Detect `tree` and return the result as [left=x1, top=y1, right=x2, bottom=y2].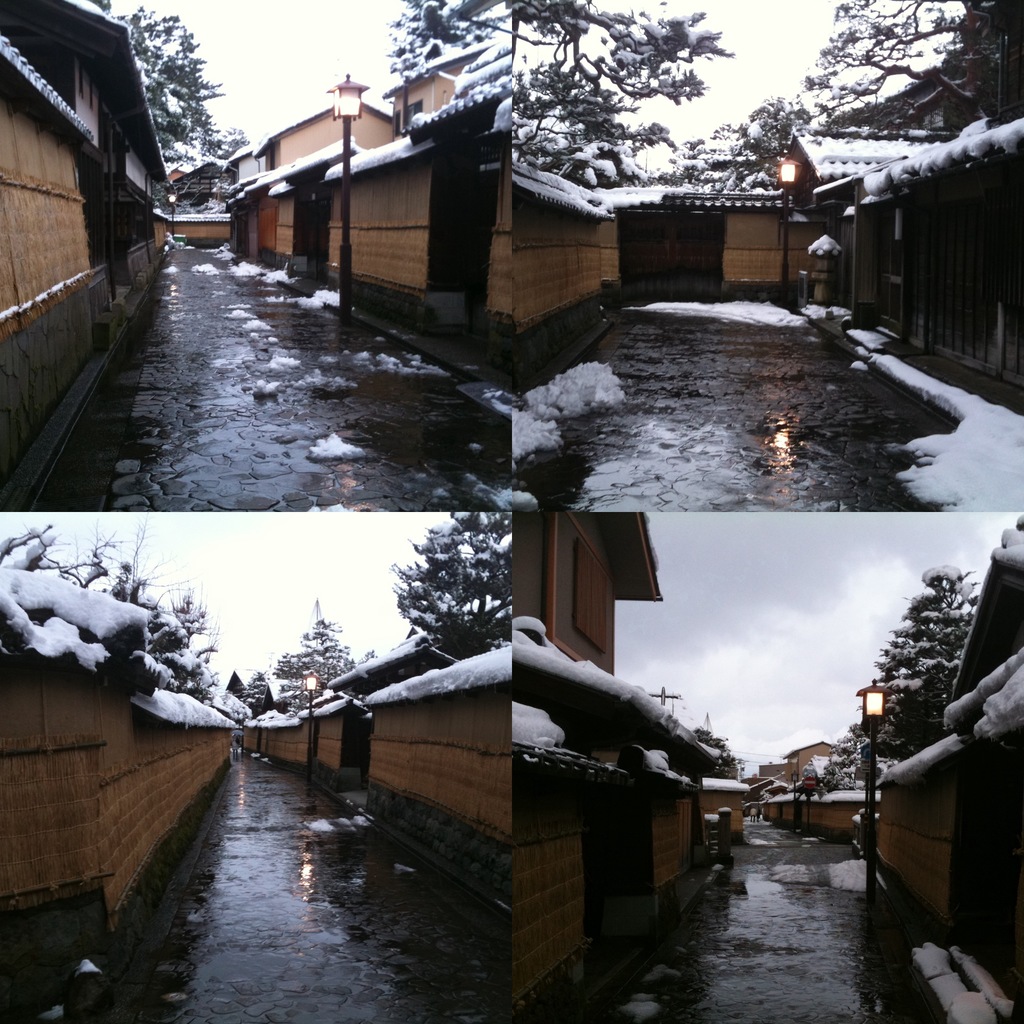
[left=712, top=95, right=812, bottom=196].
